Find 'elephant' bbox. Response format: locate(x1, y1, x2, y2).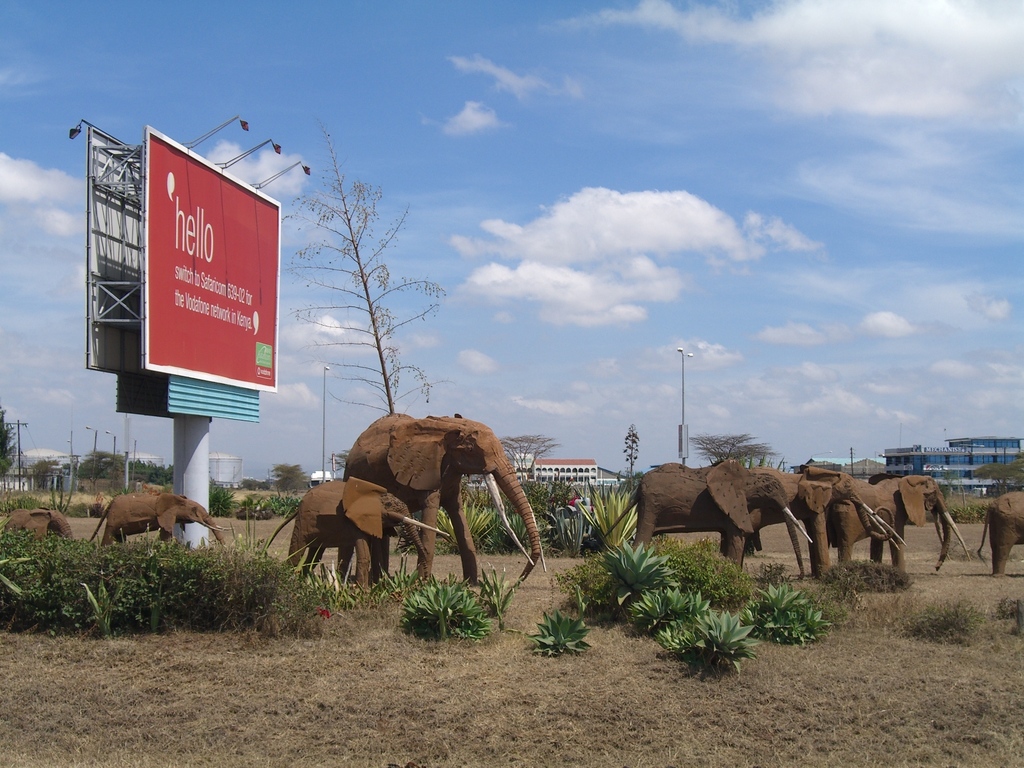
locate(824, 470, 970, 575).
